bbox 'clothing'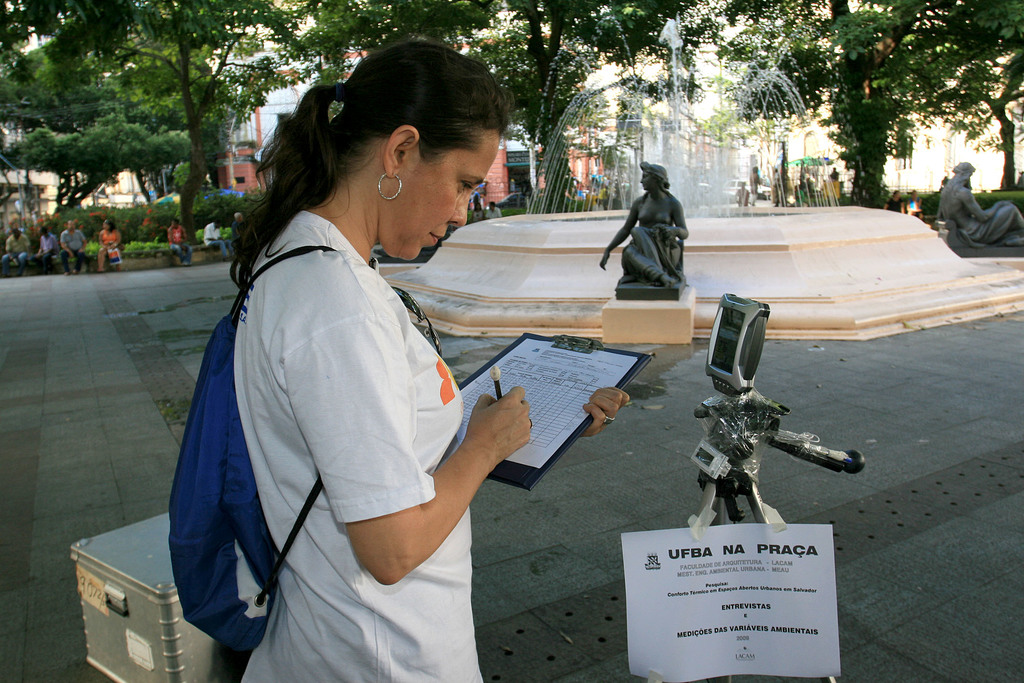
rect(739, 188, 747, 209)
